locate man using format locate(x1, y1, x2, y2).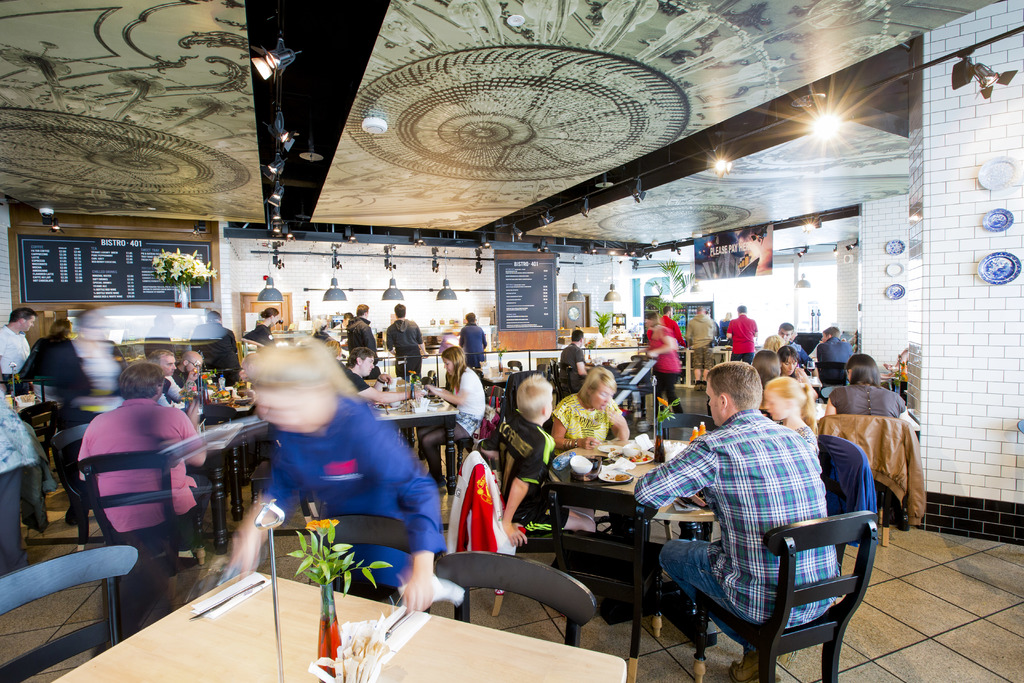
locate(194, 311, 241, 386).
